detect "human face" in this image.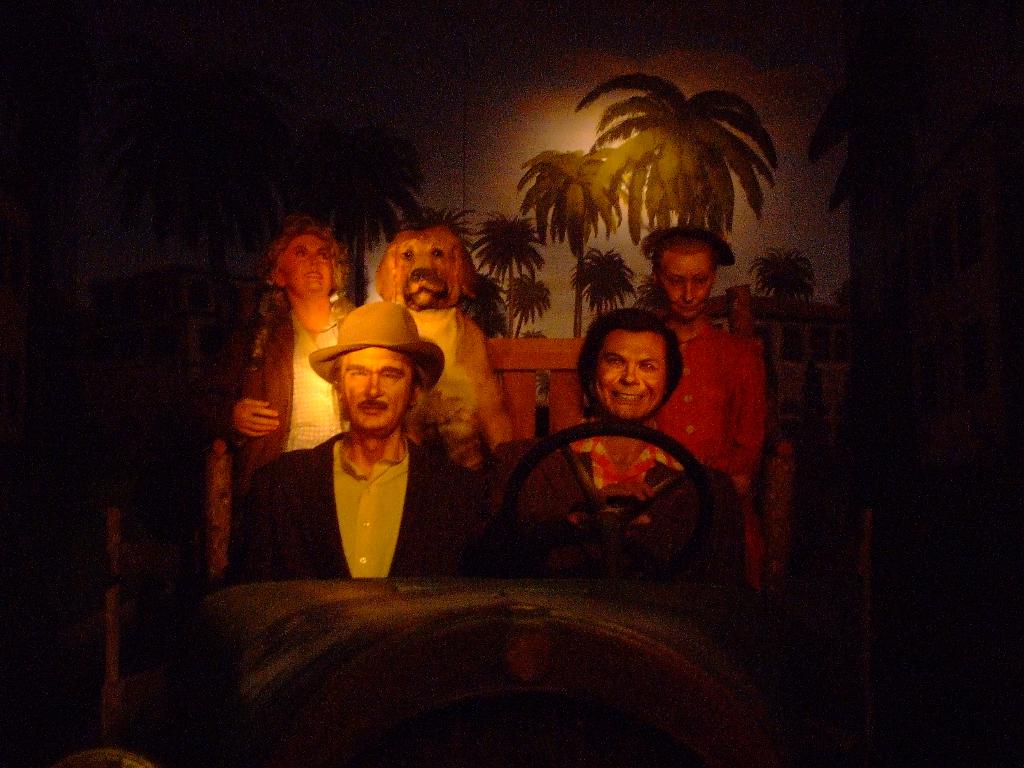
Detection: (274,232,336,298).
